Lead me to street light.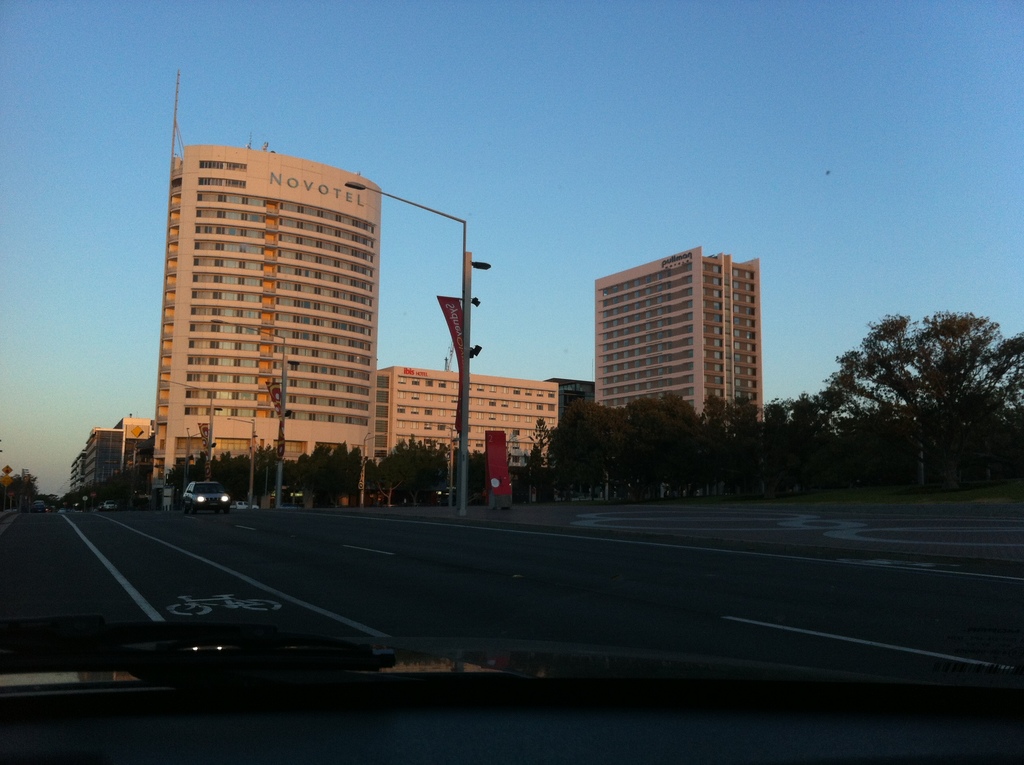
Lead to bbox(227, 415, 257, 515).
